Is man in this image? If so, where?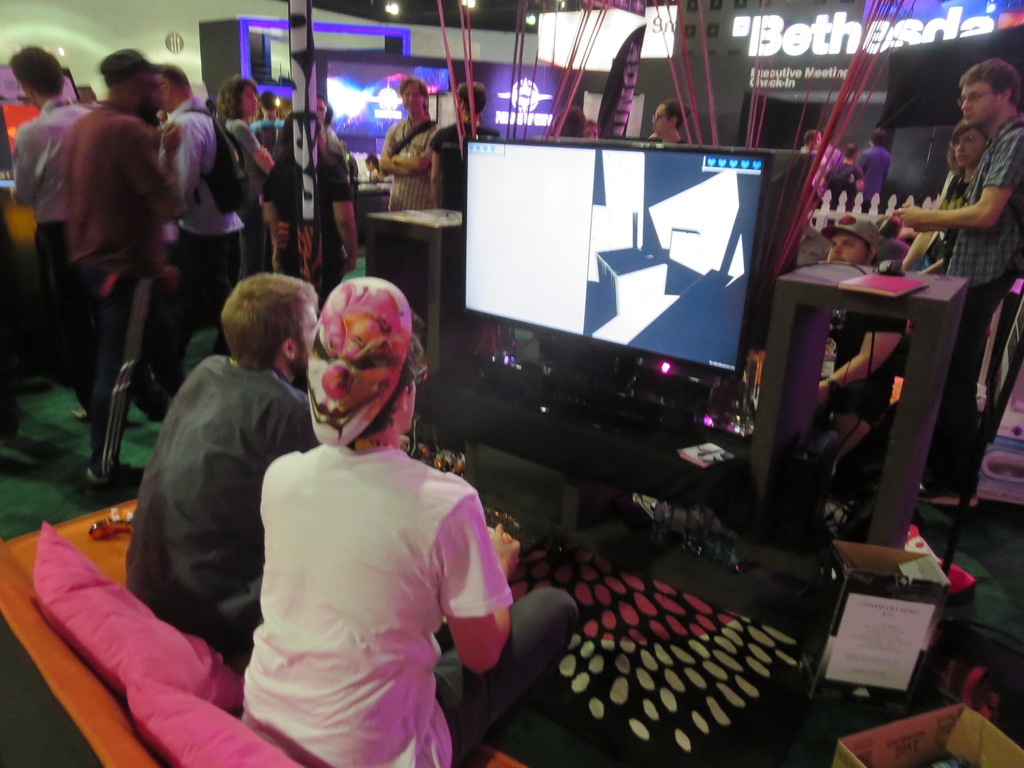
Yes, at l=371, t=85, r=438, b=212.
